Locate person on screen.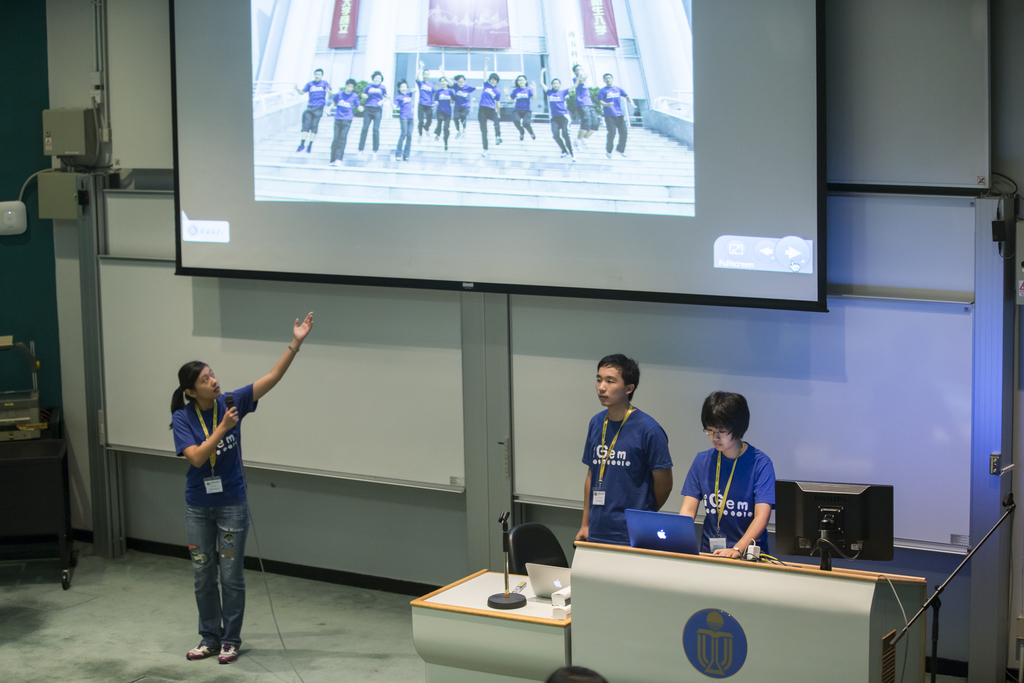
On screen at <region>294, 69, 330, 153</region>.
